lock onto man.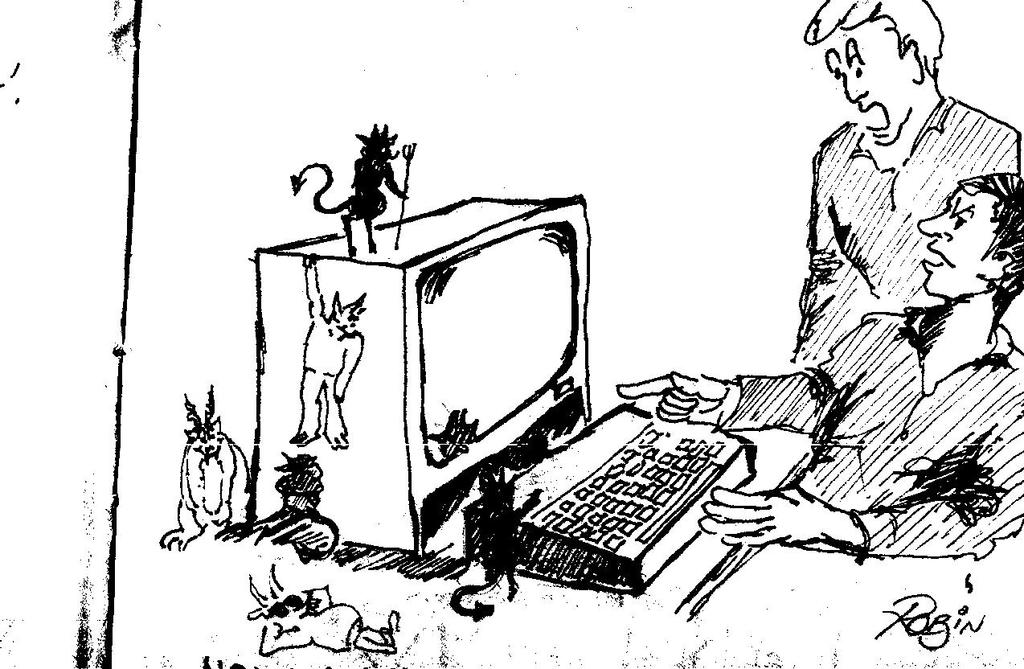
Locked: 788, 7, 1002, 396.
